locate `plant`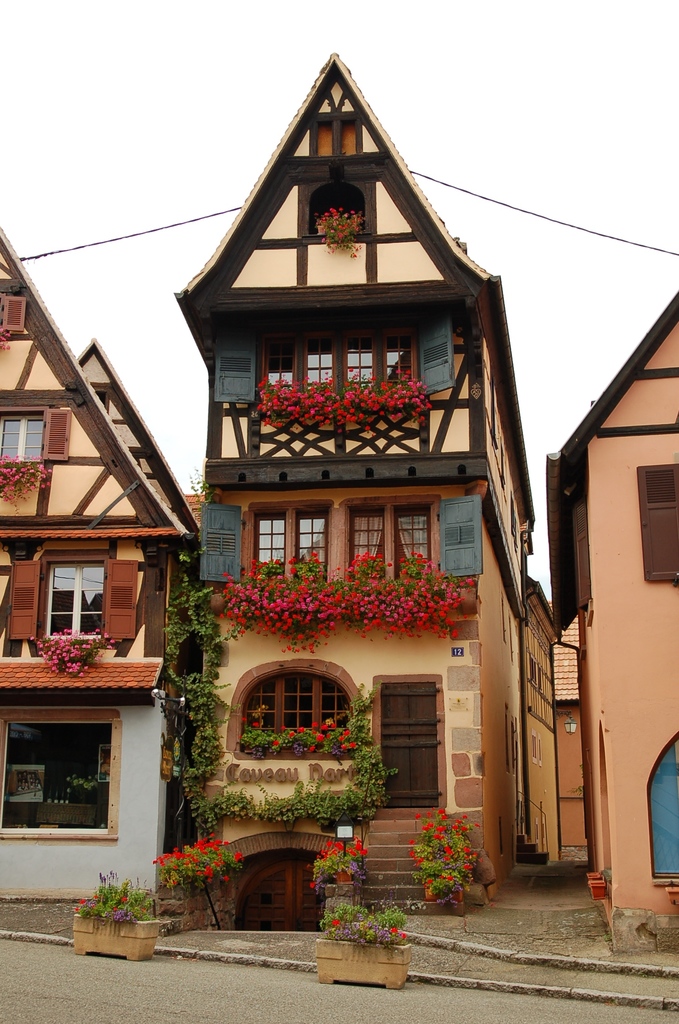
168/560/224/655
